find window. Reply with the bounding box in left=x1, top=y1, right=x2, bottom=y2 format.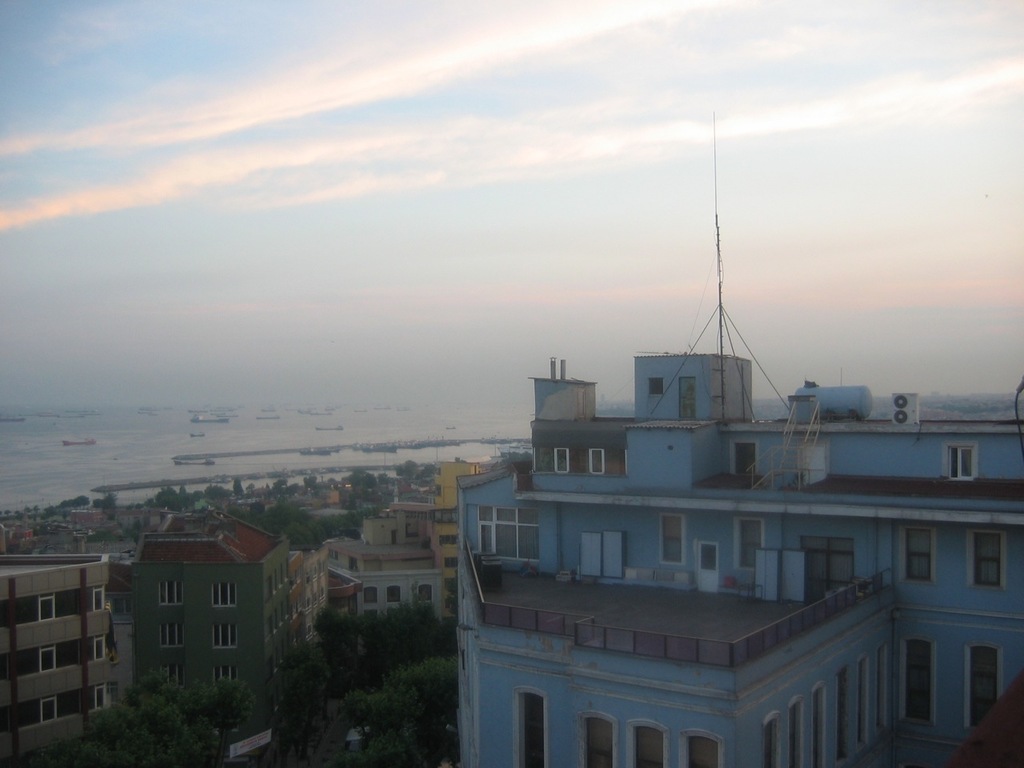
left=328, top=548, right=338, bottom=562.
